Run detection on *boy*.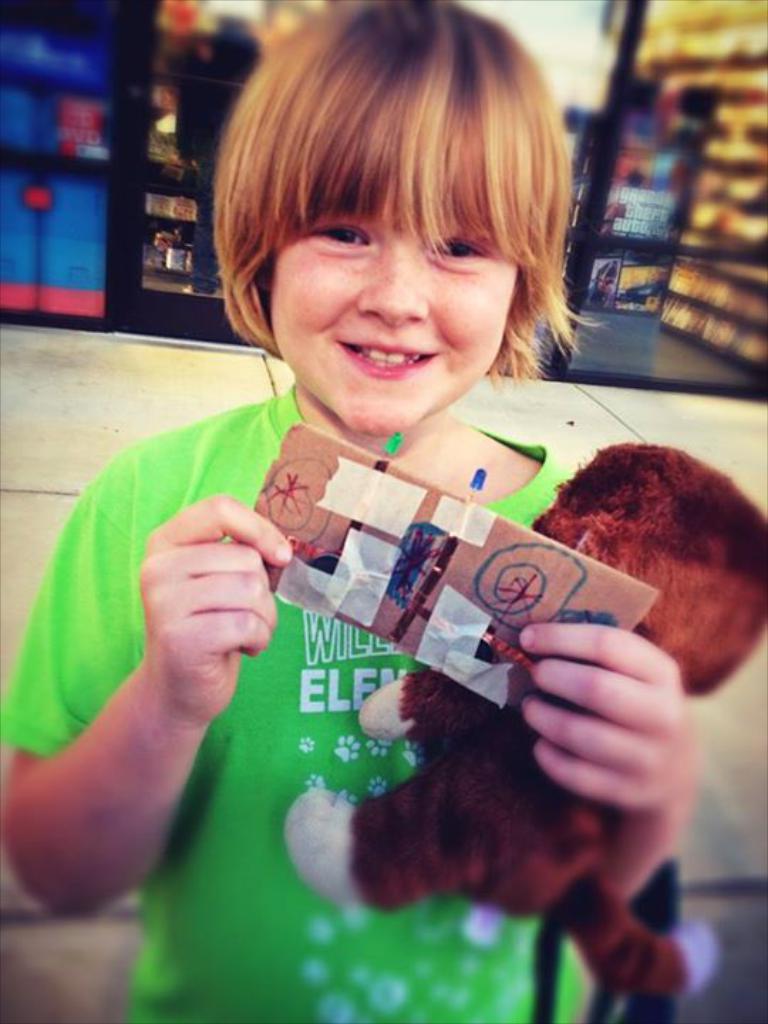
Result: bbox=[1, 11, 694, 1023].
